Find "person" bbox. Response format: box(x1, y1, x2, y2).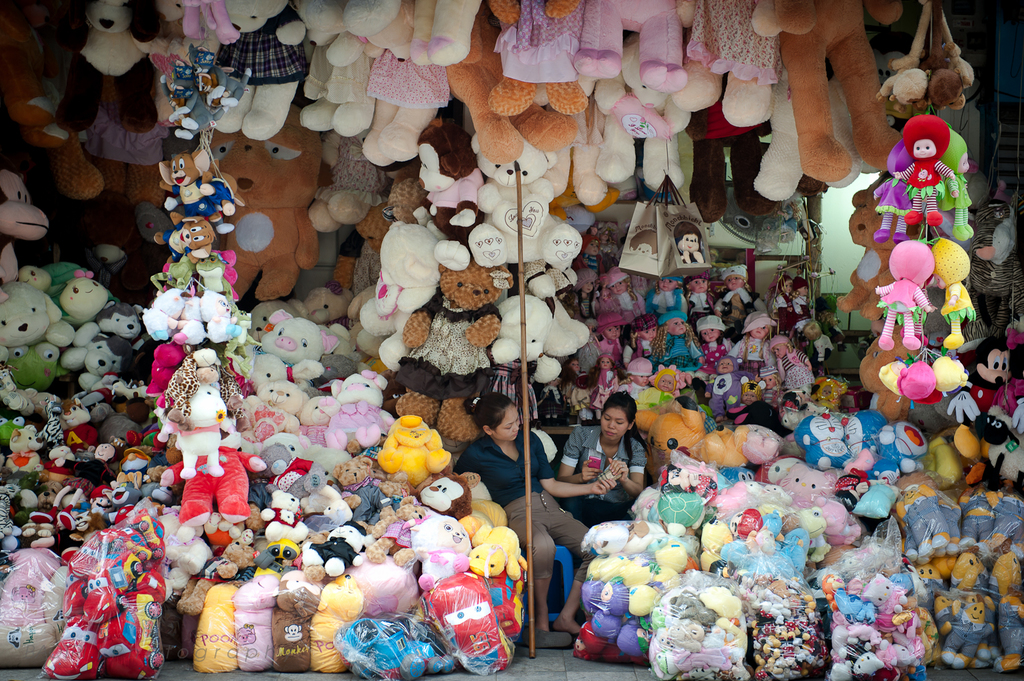
box(559, 392, 646, 521).
